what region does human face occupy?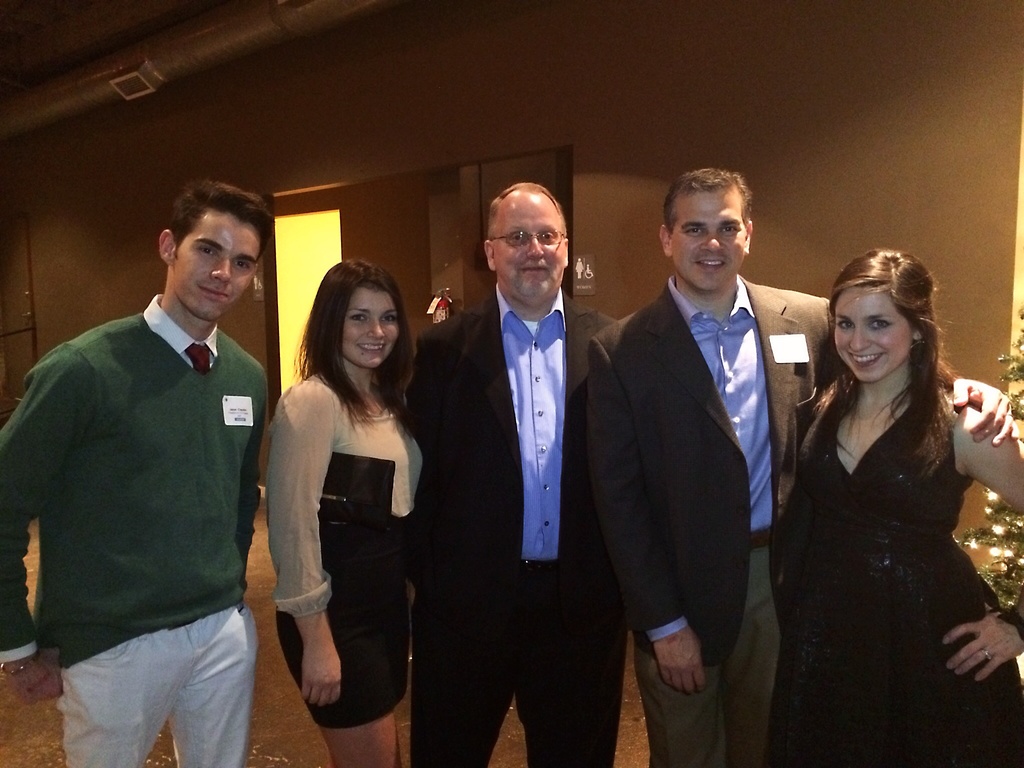
BBox(669, 182, 746, 292).
